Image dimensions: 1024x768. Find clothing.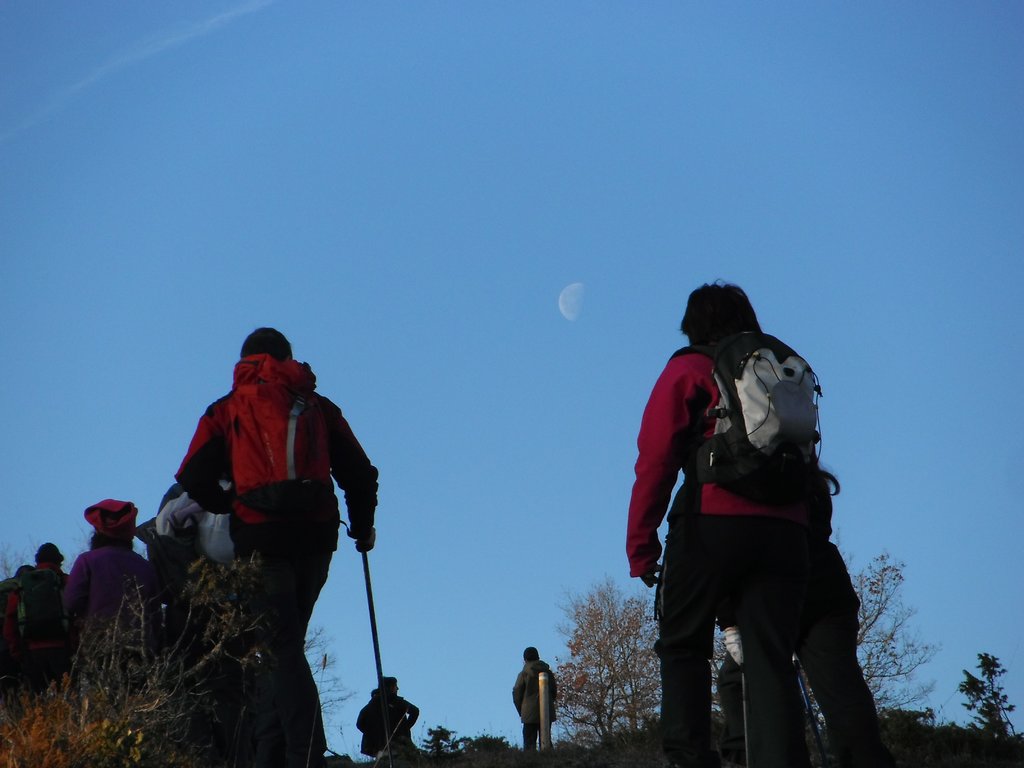
detection(178, 363, 363, 527).
